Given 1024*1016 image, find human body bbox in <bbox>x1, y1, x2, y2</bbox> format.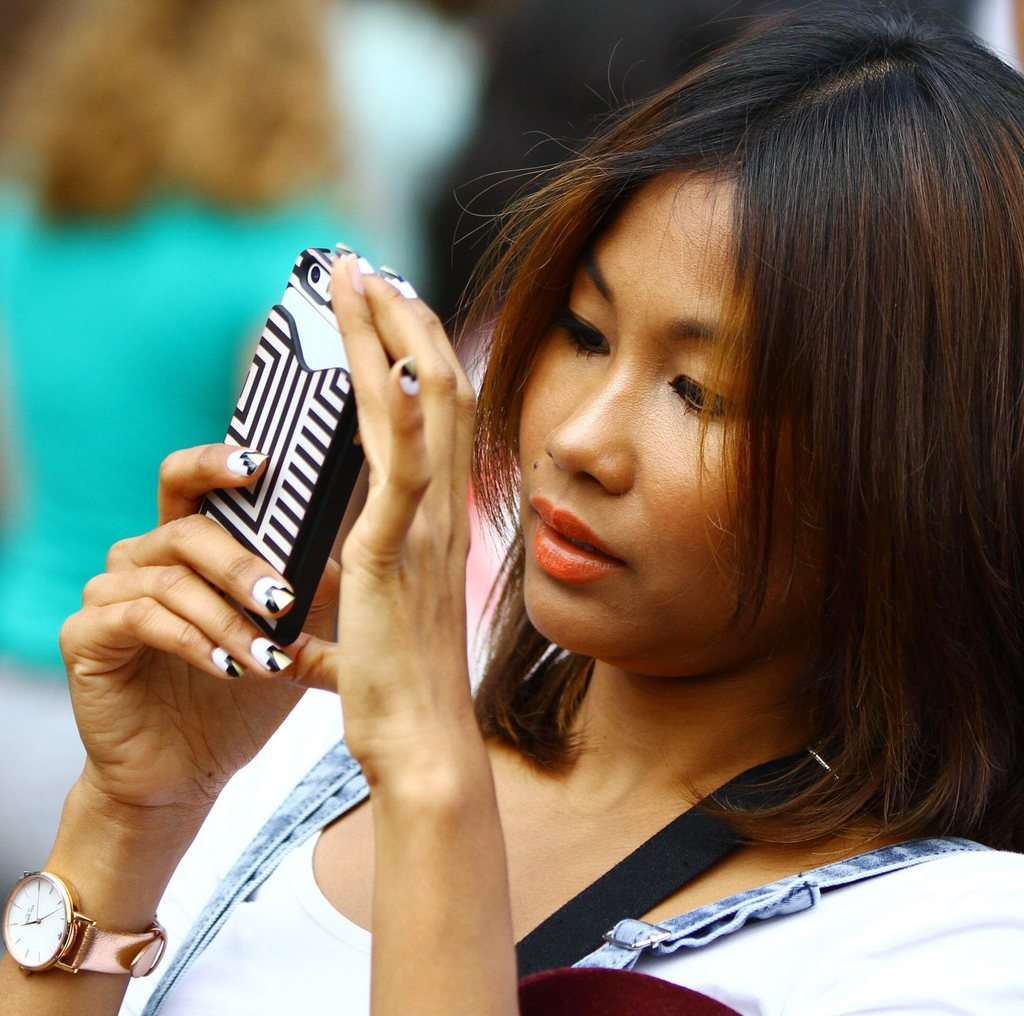
<bbox>198, 61, 1023, 967</bbox>.
